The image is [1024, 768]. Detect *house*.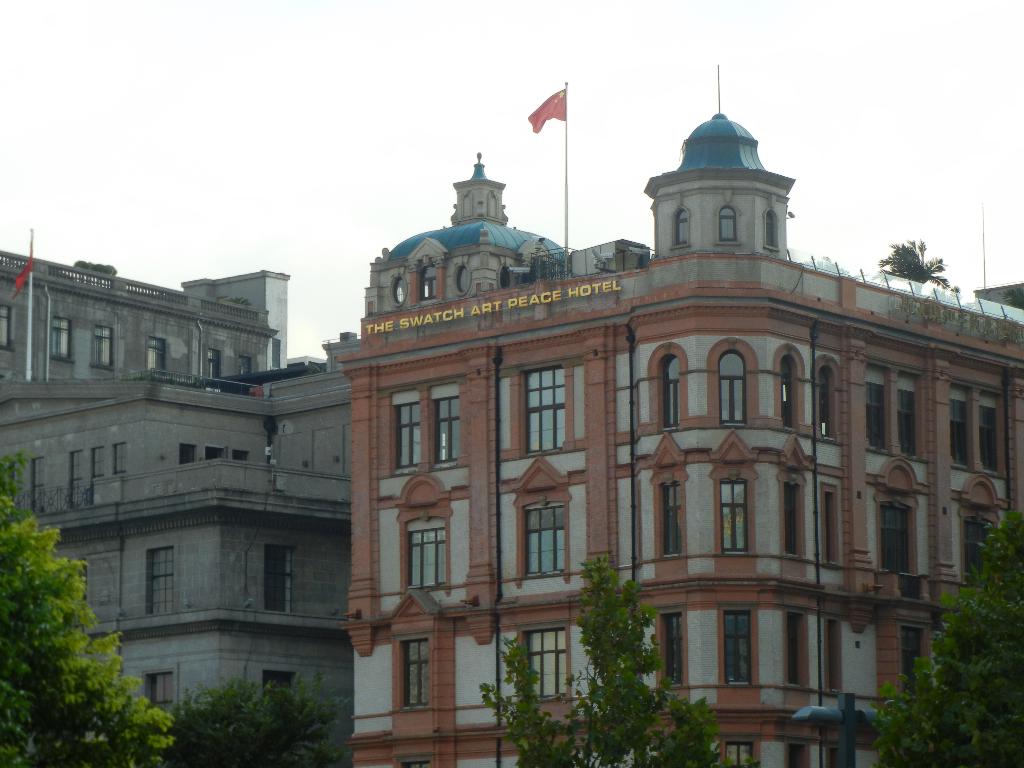
Detection: (326,116,1023,767).
